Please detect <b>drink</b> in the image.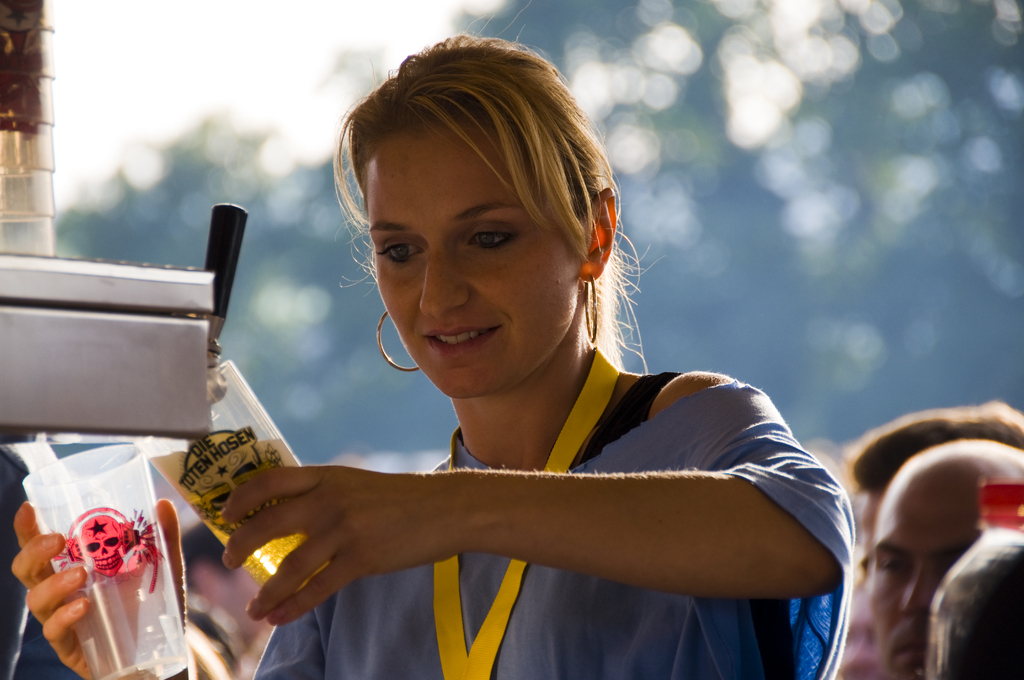
60,550,196,679.
